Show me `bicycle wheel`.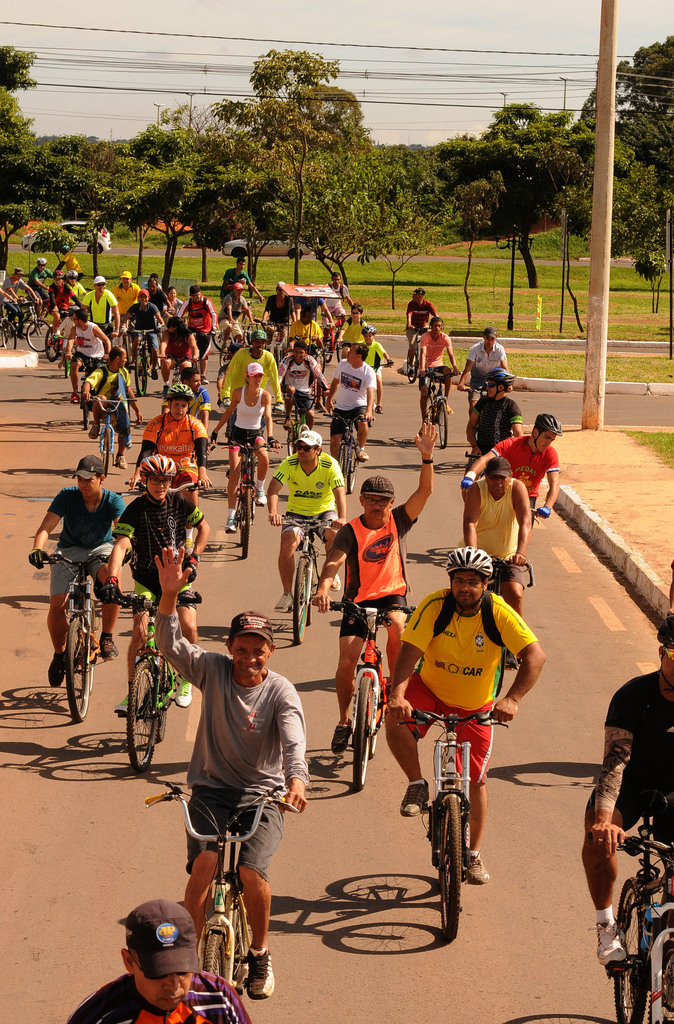
`bicycle wheel` is here: [left=616, top=874, right=657, bottom=1023].
